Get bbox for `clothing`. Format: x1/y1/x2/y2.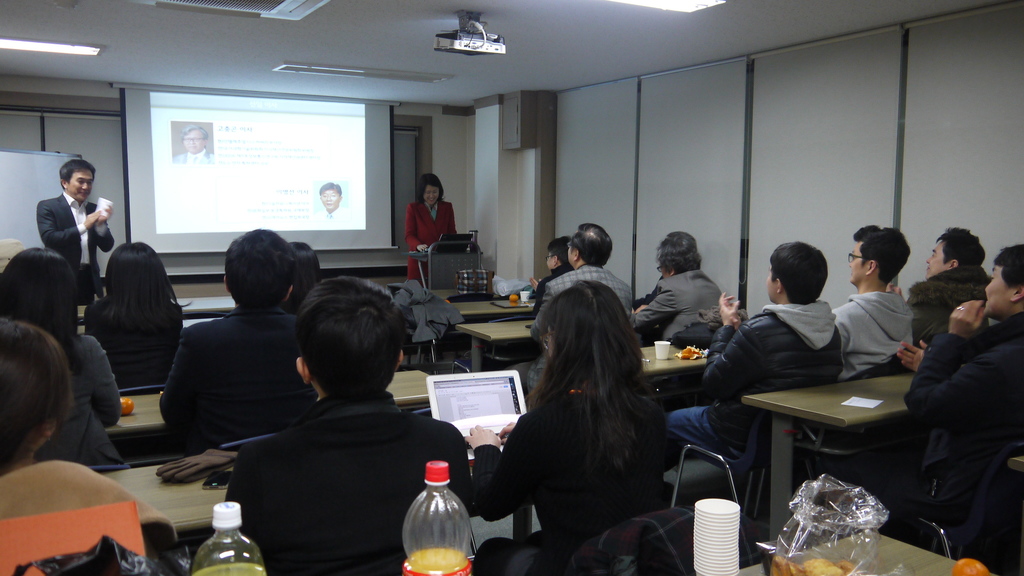
175/149/214/162.
